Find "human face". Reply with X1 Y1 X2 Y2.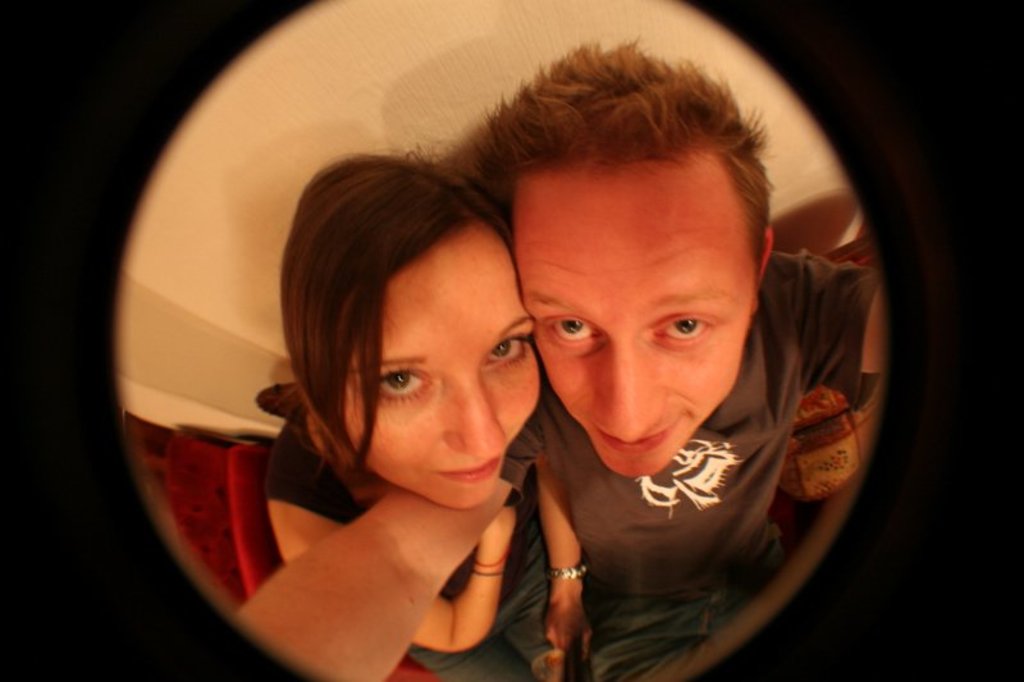
343 234 543 509.
